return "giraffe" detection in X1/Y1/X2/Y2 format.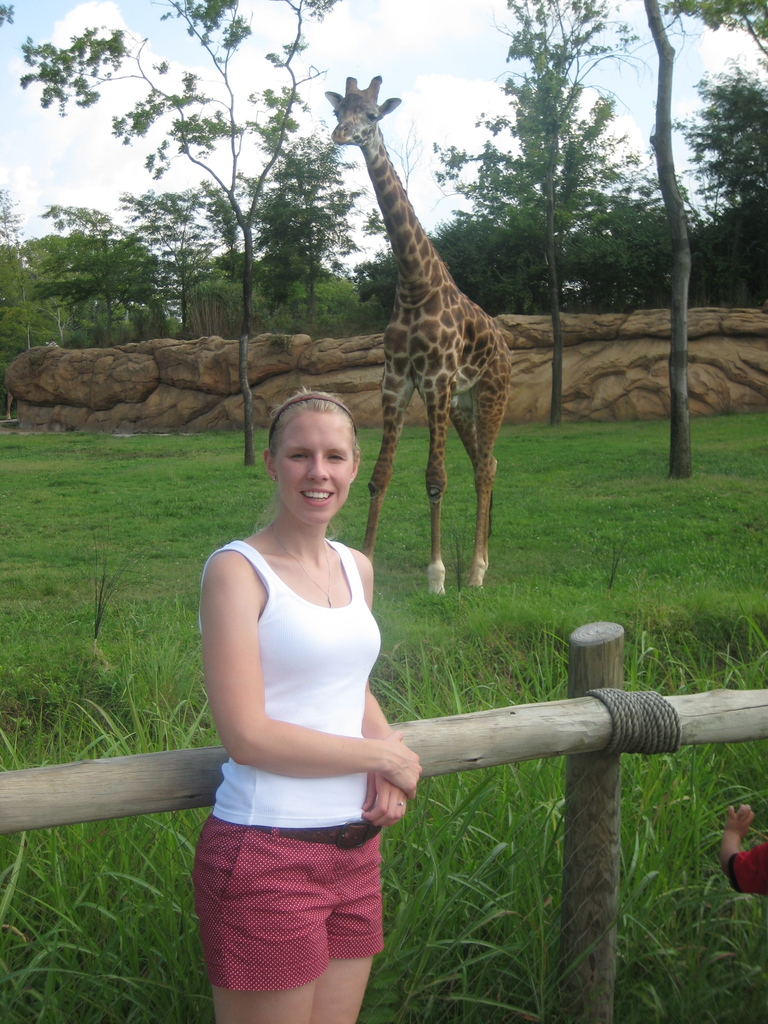
324/74/512/594.
